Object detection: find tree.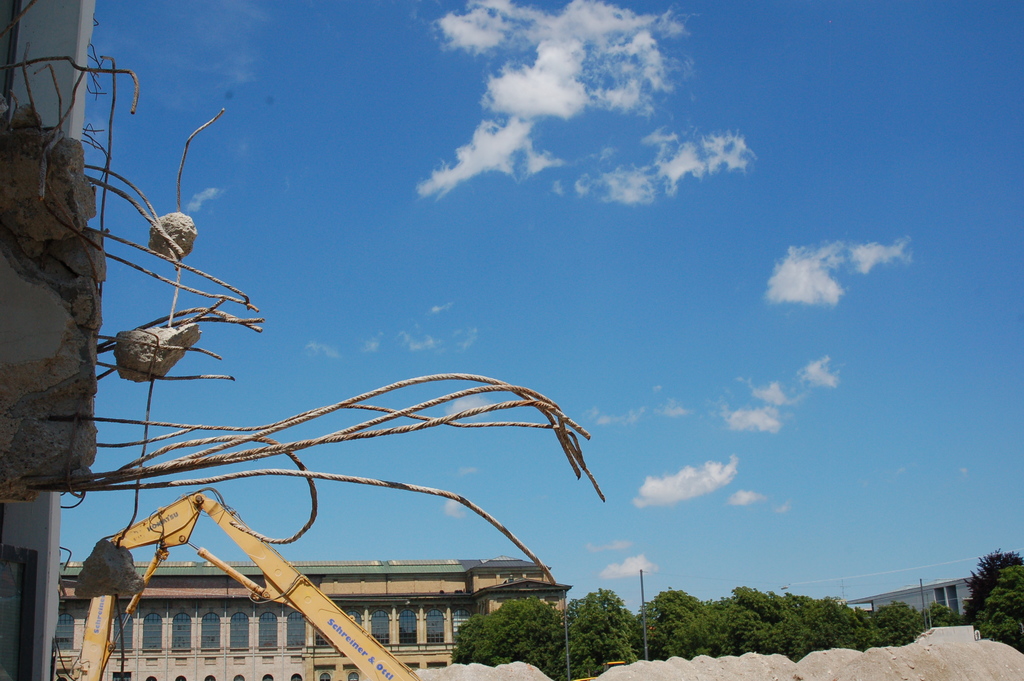
[x1=963, y1=547, x2=1019, y2=626].
